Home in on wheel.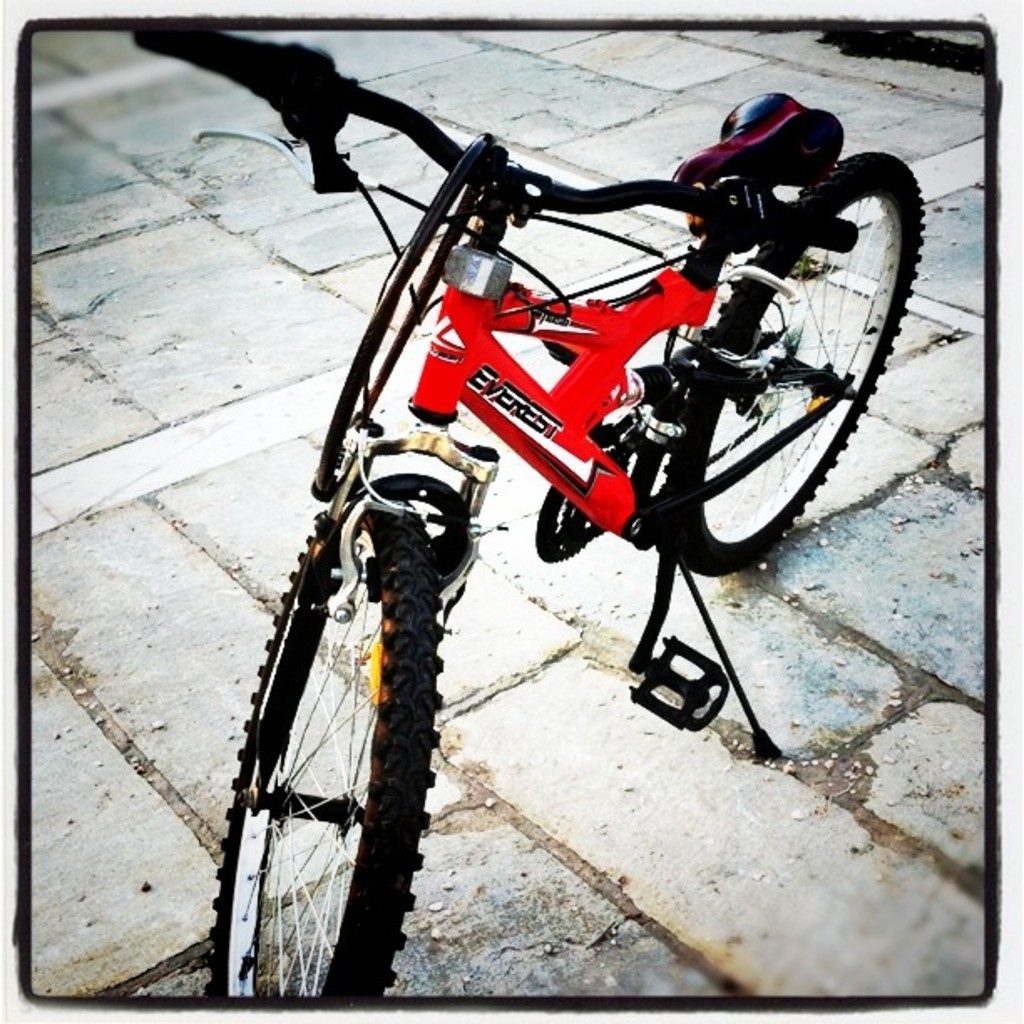
Homed in at [x1=664, y1=152, x2=924, y2=567].
